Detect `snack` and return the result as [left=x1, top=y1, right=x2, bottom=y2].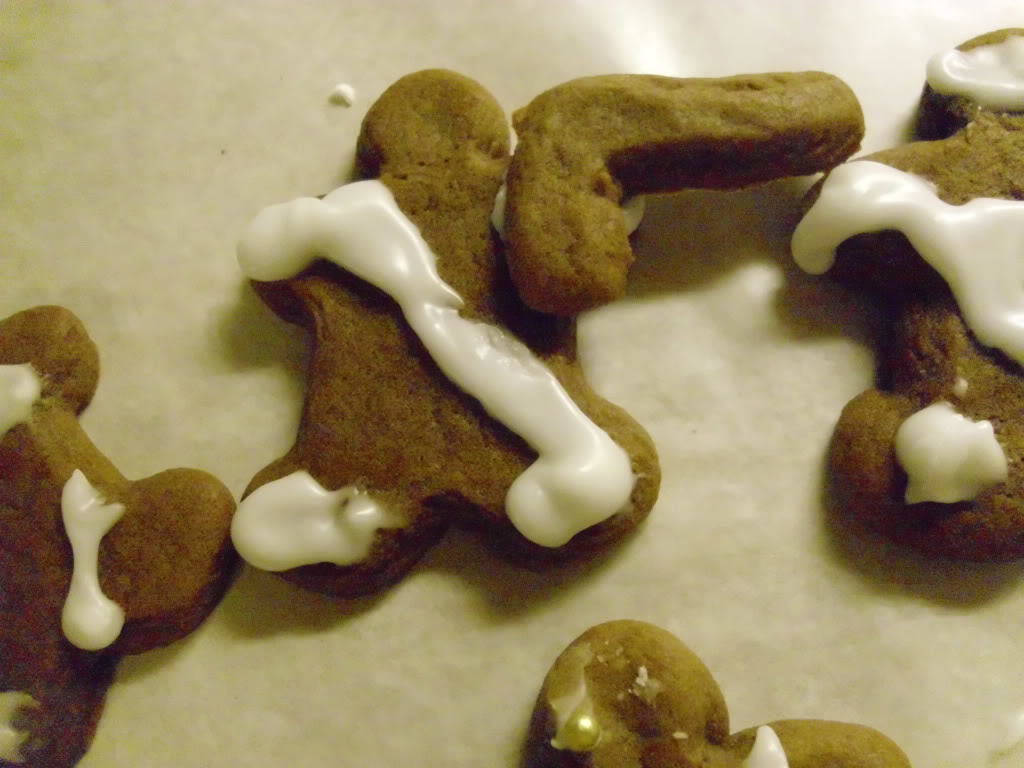
[left=514, top=617, right=915, bottom=766].
